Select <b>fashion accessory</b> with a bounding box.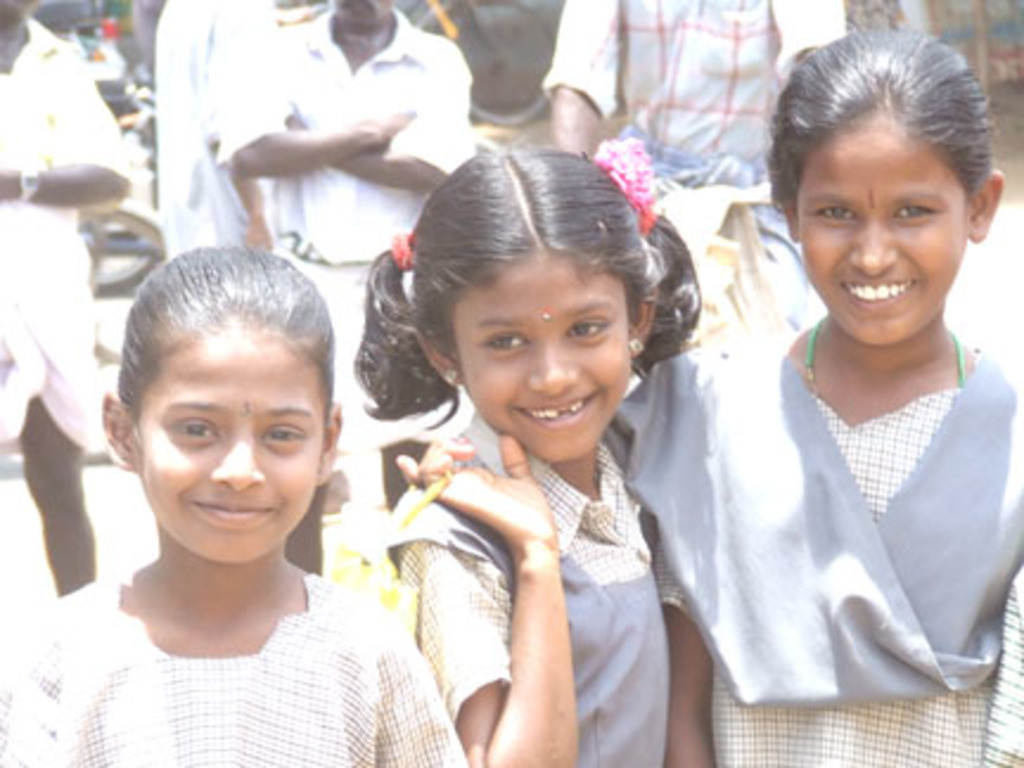
pyautogui.locateOnScreen(626, 334, 649, 363).
